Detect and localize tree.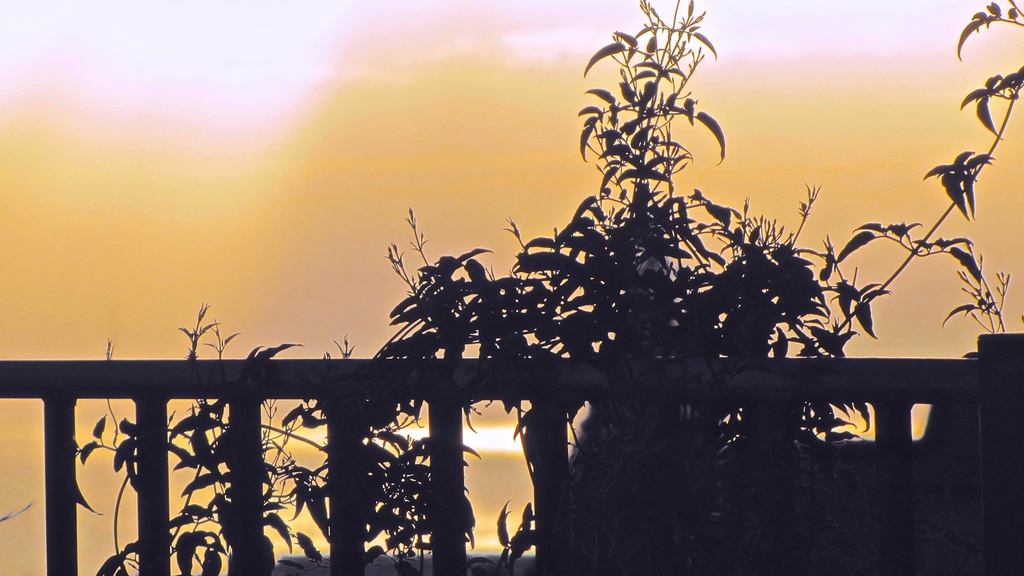
Localized at 68,0,1020,575.
